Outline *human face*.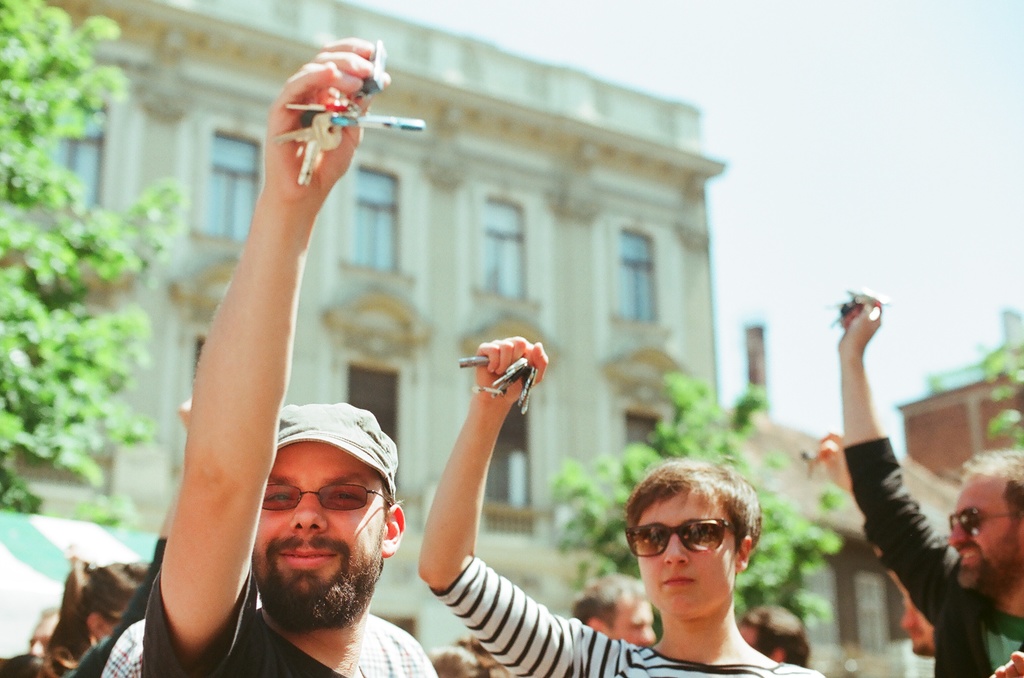
Outline: (636,487,738,614).
